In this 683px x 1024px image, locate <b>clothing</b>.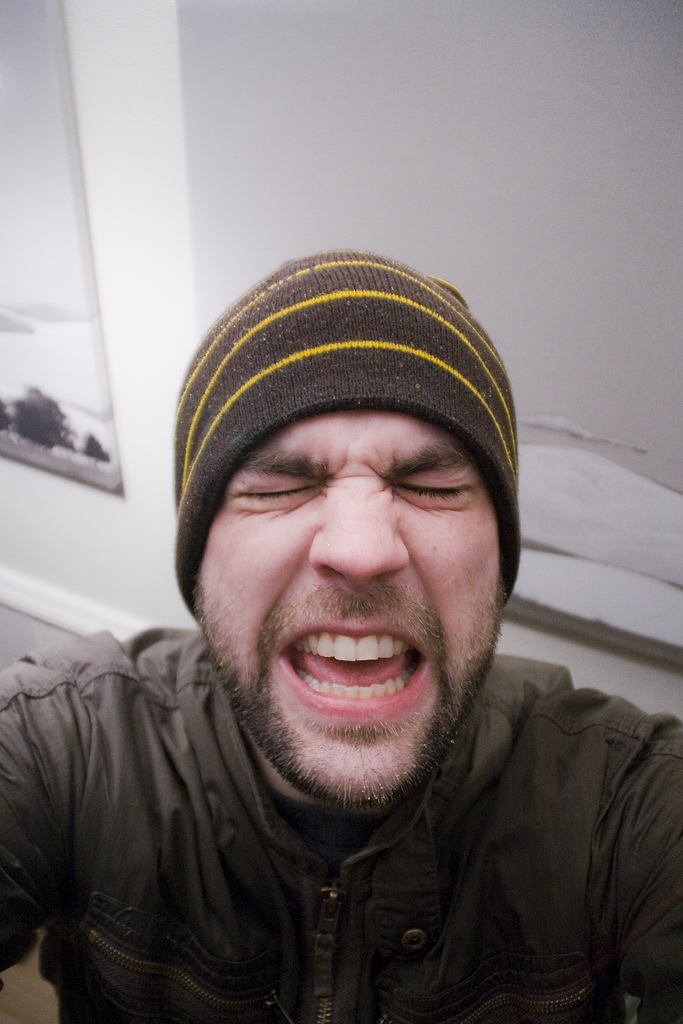
Bounding box: 0:638:682:1013.
